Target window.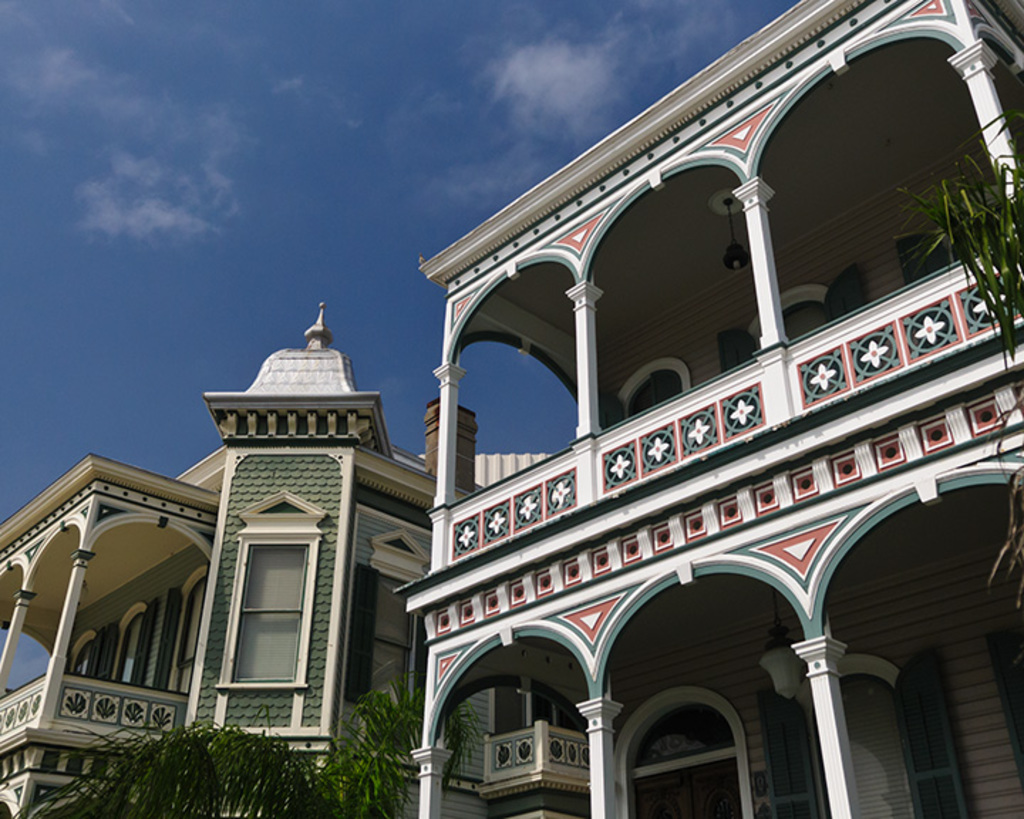
Target region: [x1=424, y1=673, x2=590, y2=795].
